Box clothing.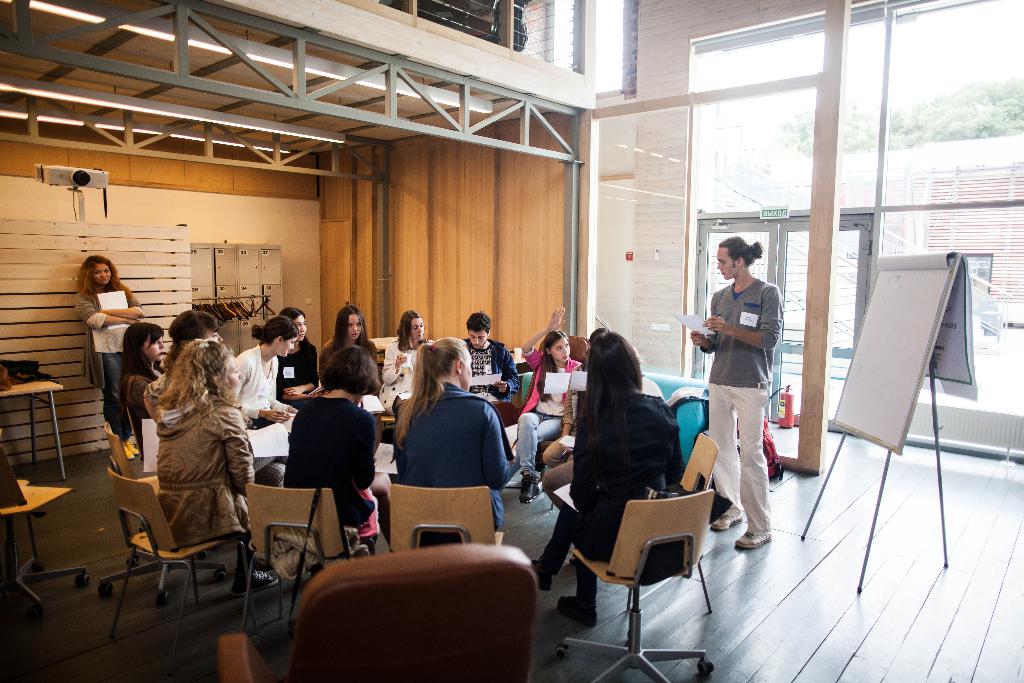
bbox(463, 338, 516, 399).
